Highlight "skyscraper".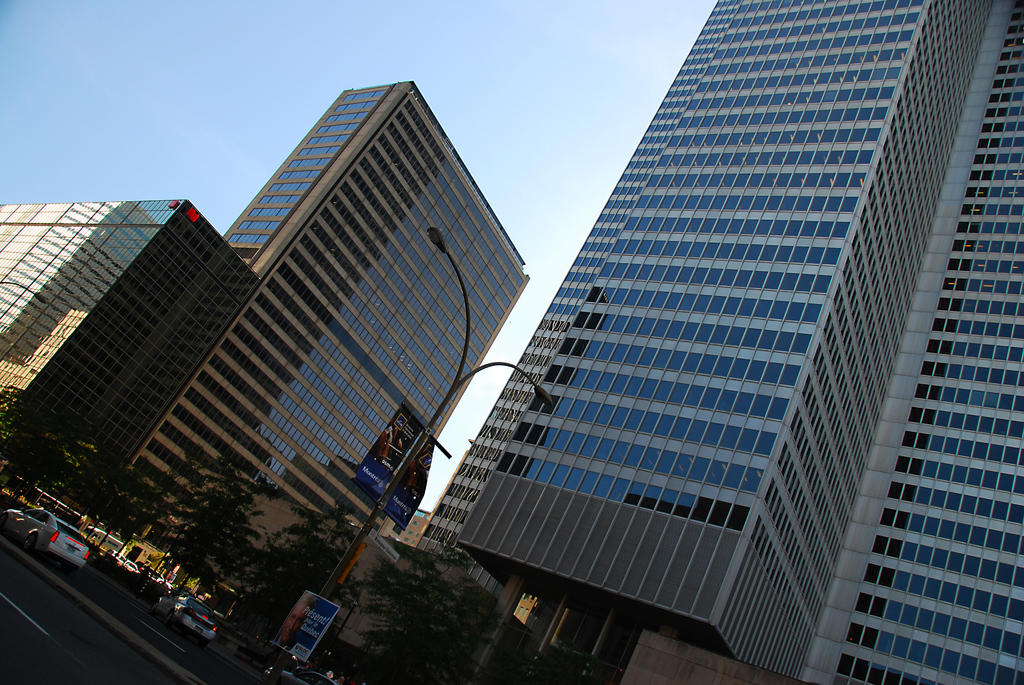
Highlighted region: bbox(364, 24, 1001, 681).
